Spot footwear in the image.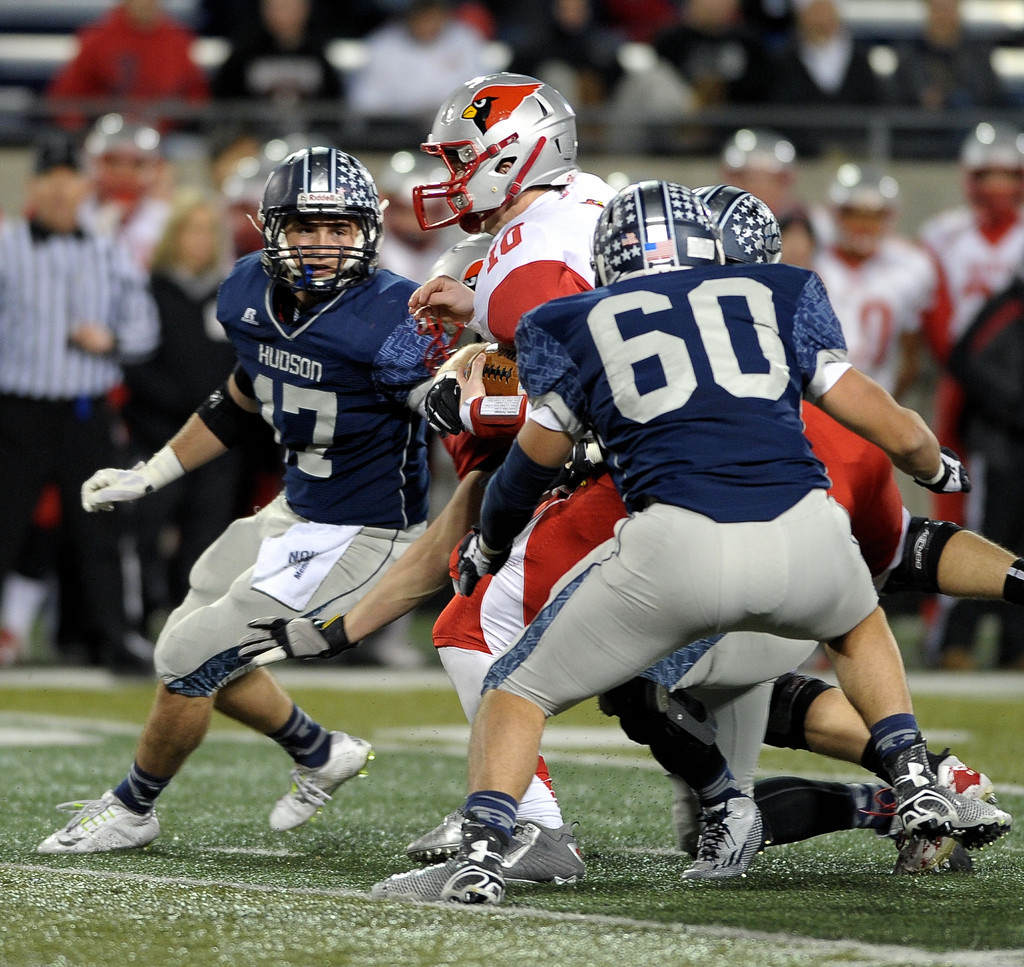
footwear found at pyautogui.locateOnScreen(266, 731, 378, 834).
